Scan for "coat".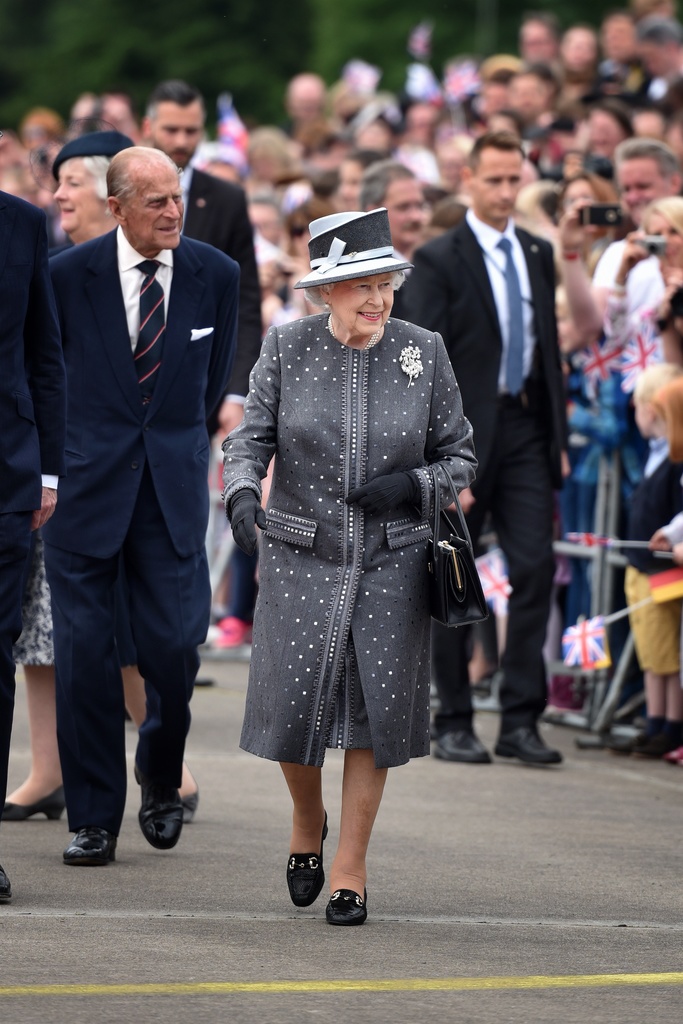
Scan result: <bbox>219, 308, 477, 763</bbox>.
